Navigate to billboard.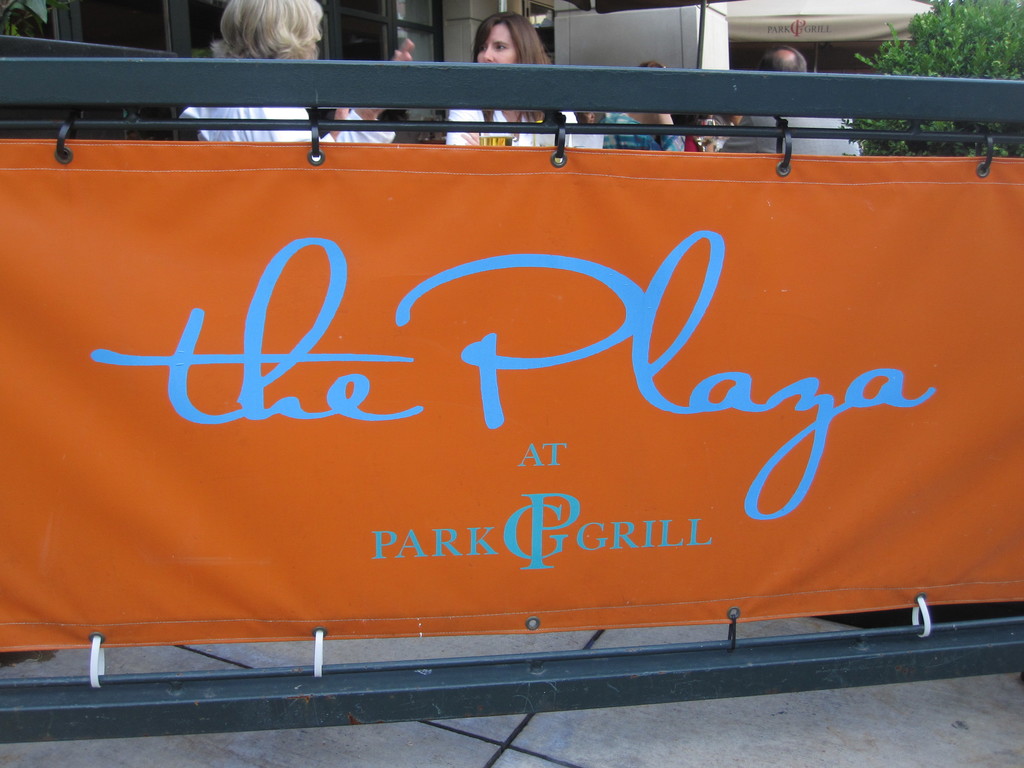
Navigation target: 3, 136, 1023, 652.
